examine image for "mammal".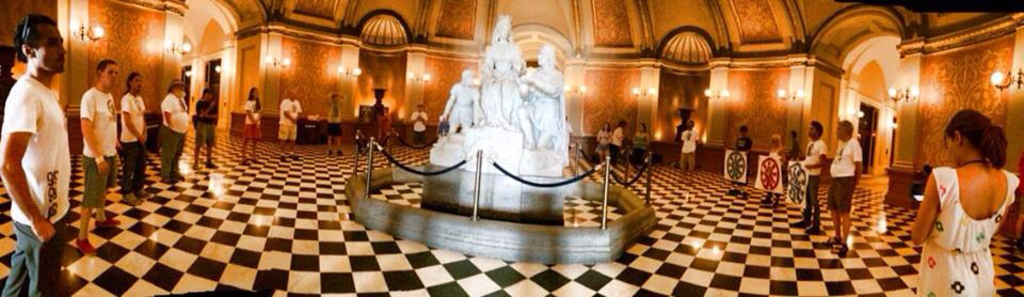
Examination result: region(732, 126, 752, 194).
